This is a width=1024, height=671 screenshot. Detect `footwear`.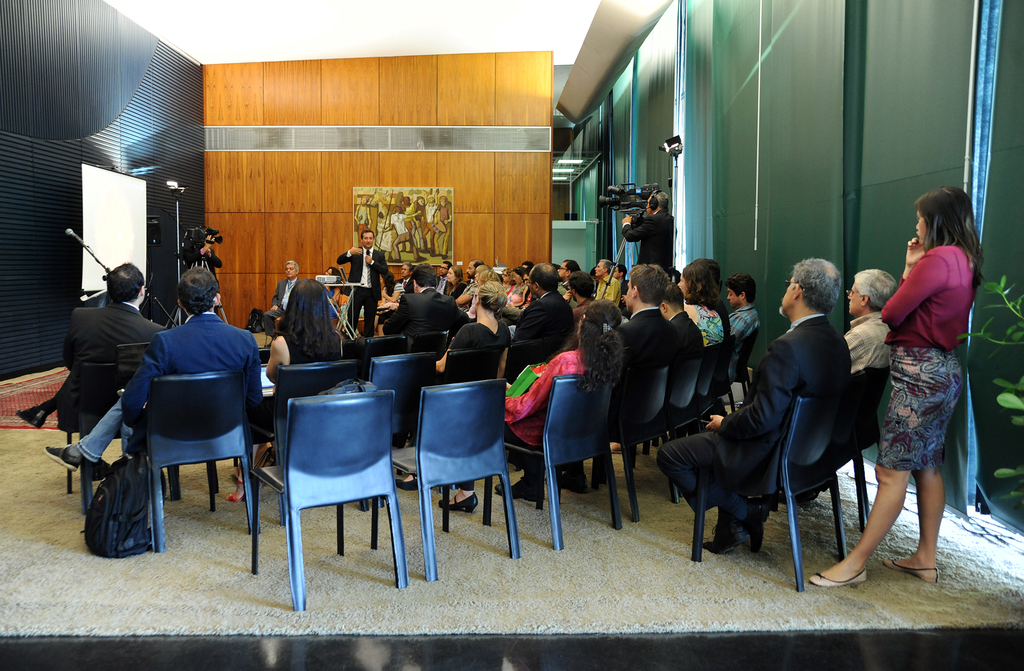
700,526,747,554.
